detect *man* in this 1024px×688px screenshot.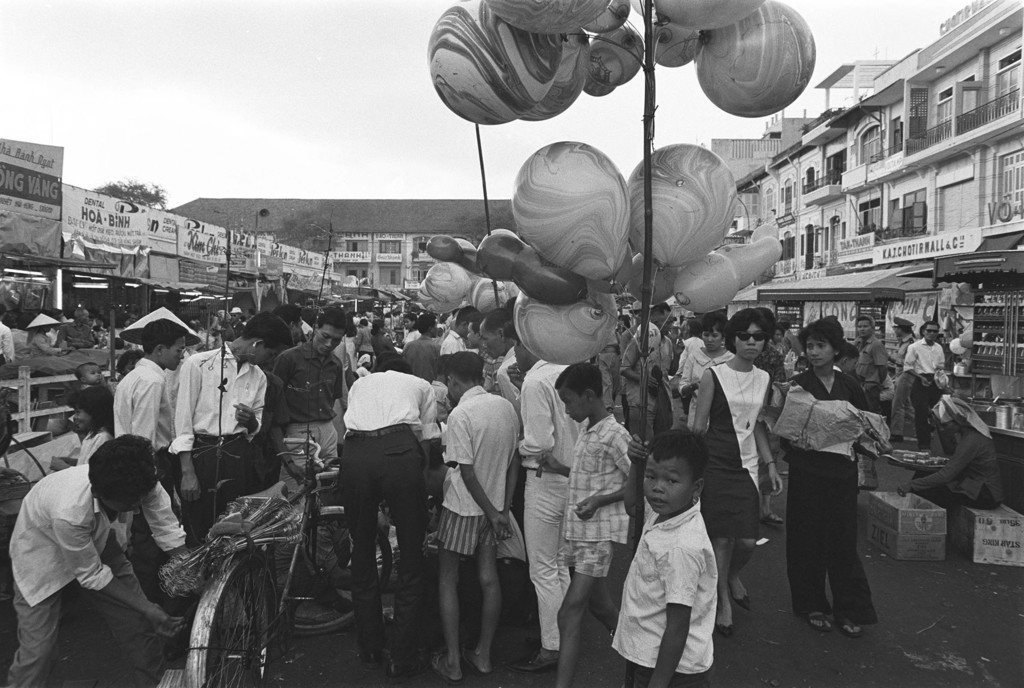
Detection: [left=772, top=316, right=911, bottom=641].
